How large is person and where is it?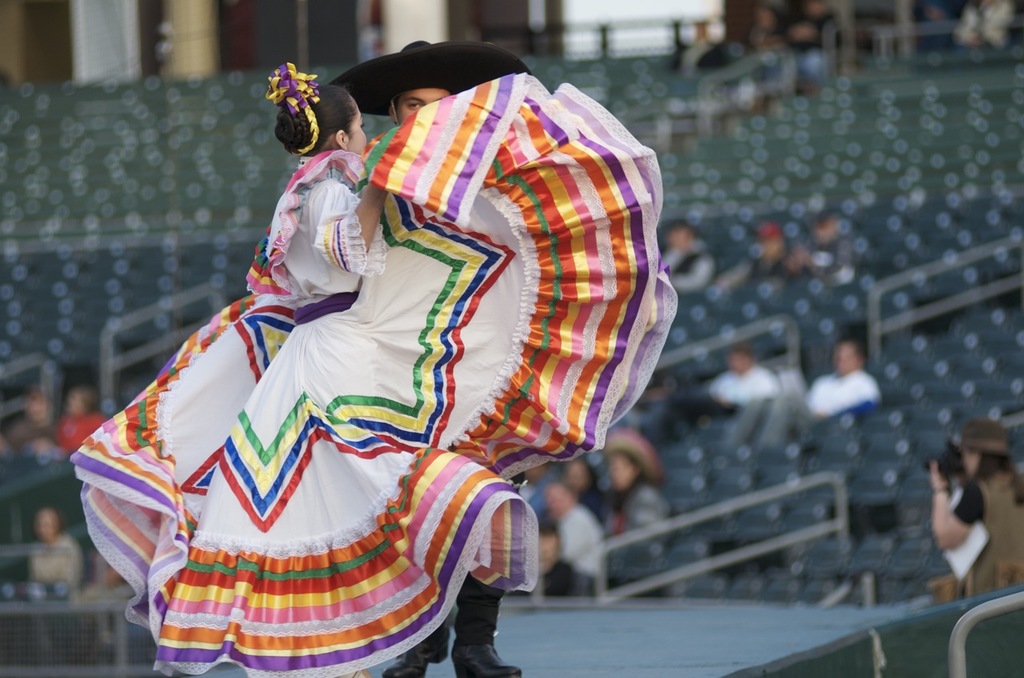
Bounding box: bbox=(794, 333, 886, 422).
